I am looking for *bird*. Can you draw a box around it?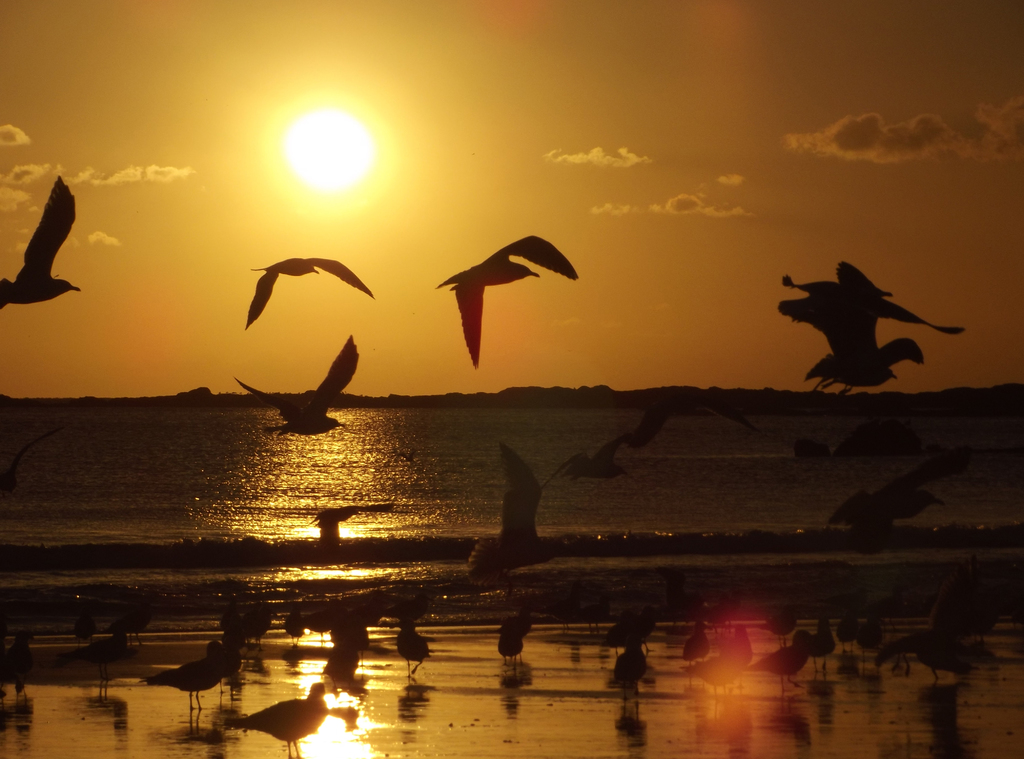
Sure, the bounding box is box(0, 627, 40, 681).
